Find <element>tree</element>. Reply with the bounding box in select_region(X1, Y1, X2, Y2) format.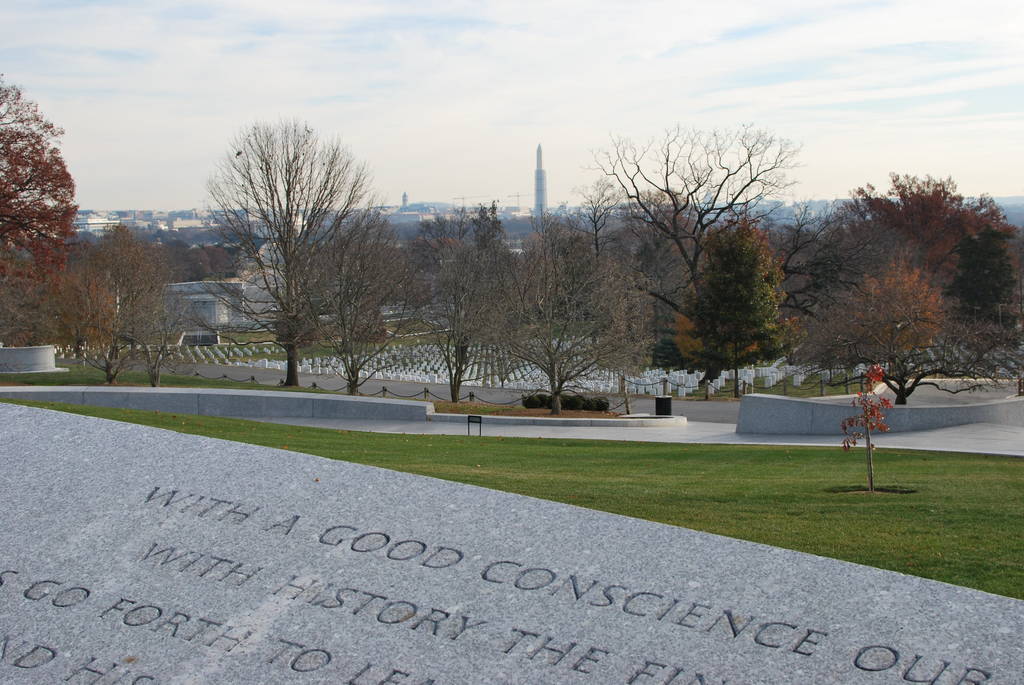
select_region(682, 219, 797, 402).
